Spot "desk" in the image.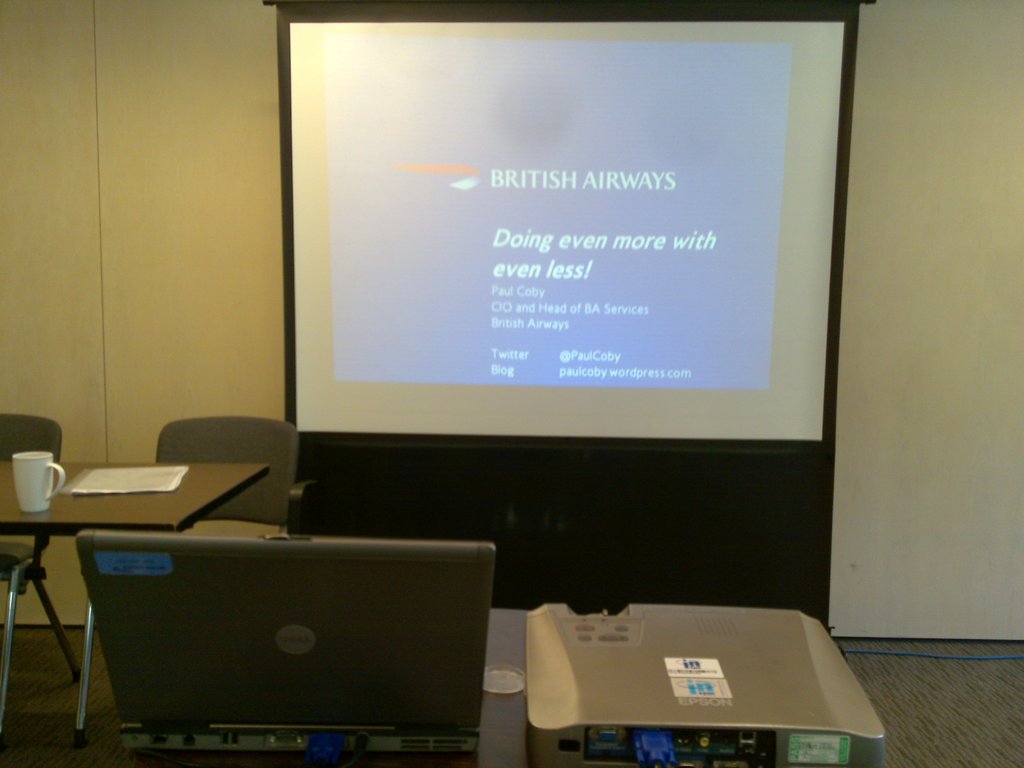
"desk" found at (x1=3, y1=470, x2=259, y2=742).
